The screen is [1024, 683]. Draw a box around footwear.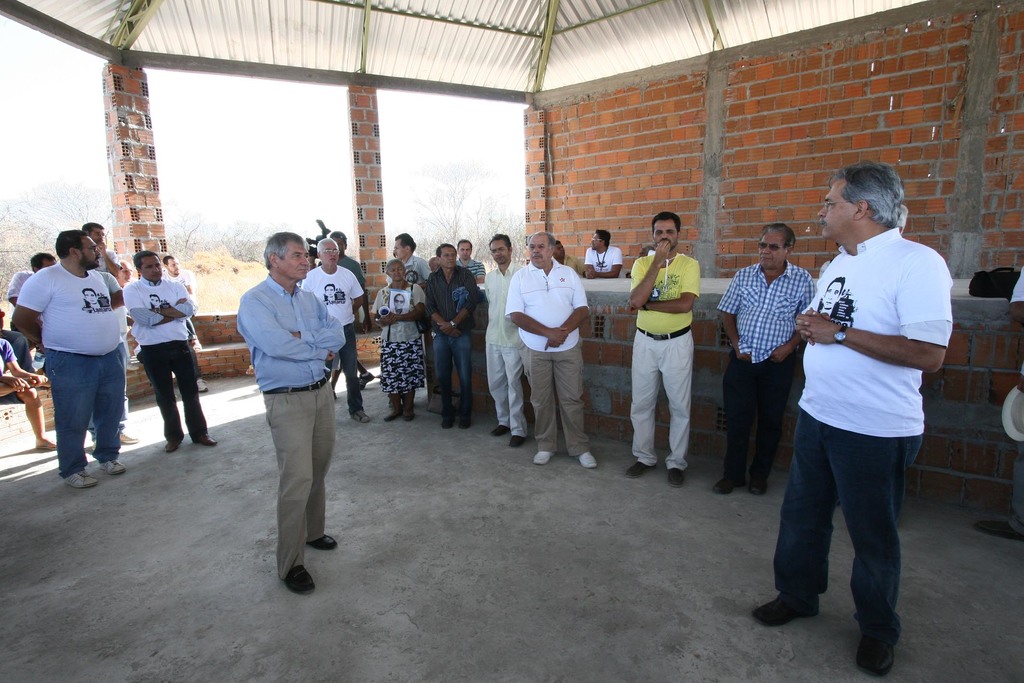
region(95, 461, 130, 477).
